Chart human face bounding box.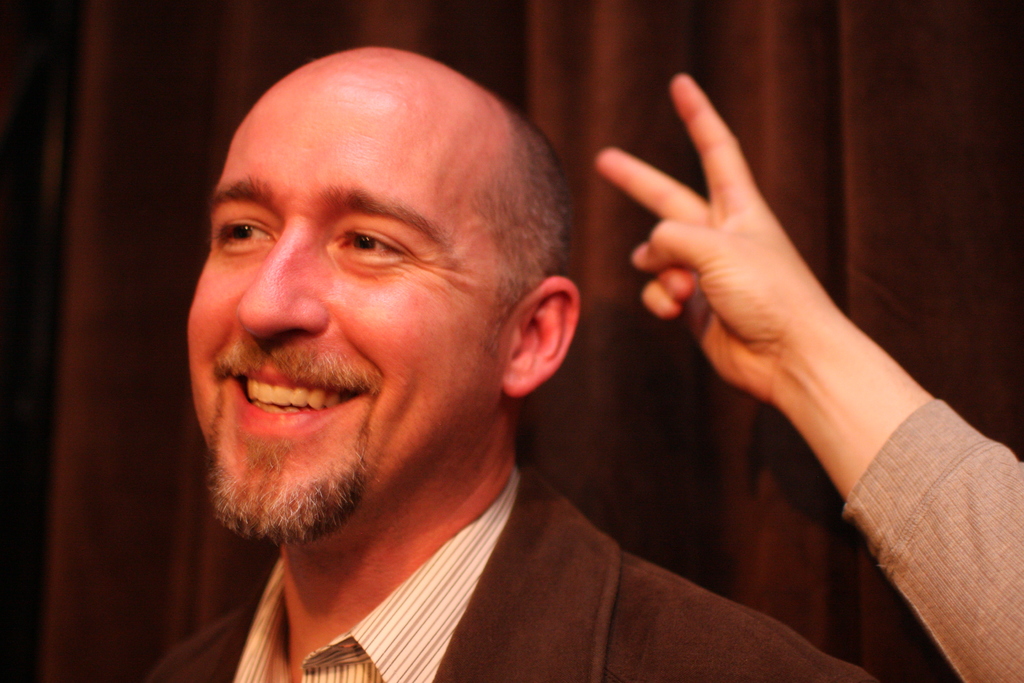
Charted: left=186, top=54, right=513, bottom=538.
